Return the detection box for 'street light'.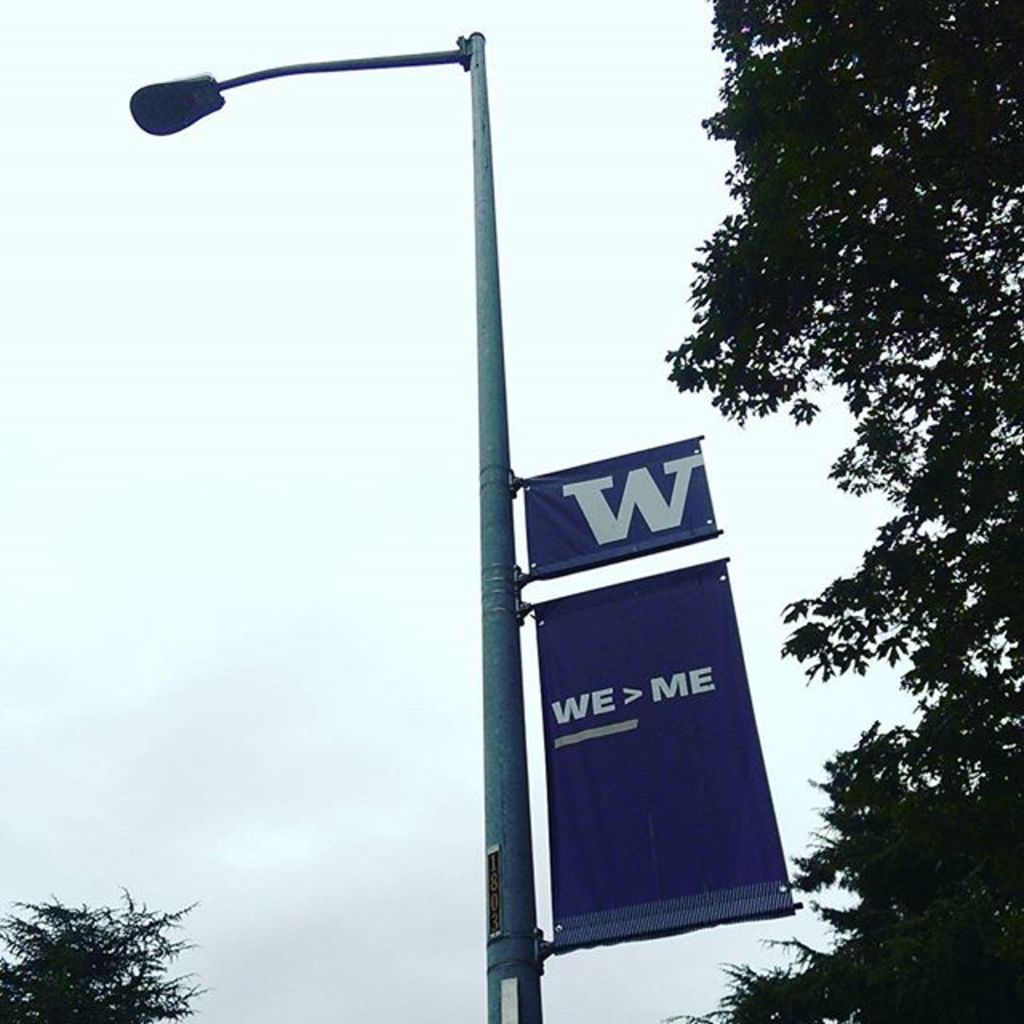
BBox(118, 21, 754, 1023).
